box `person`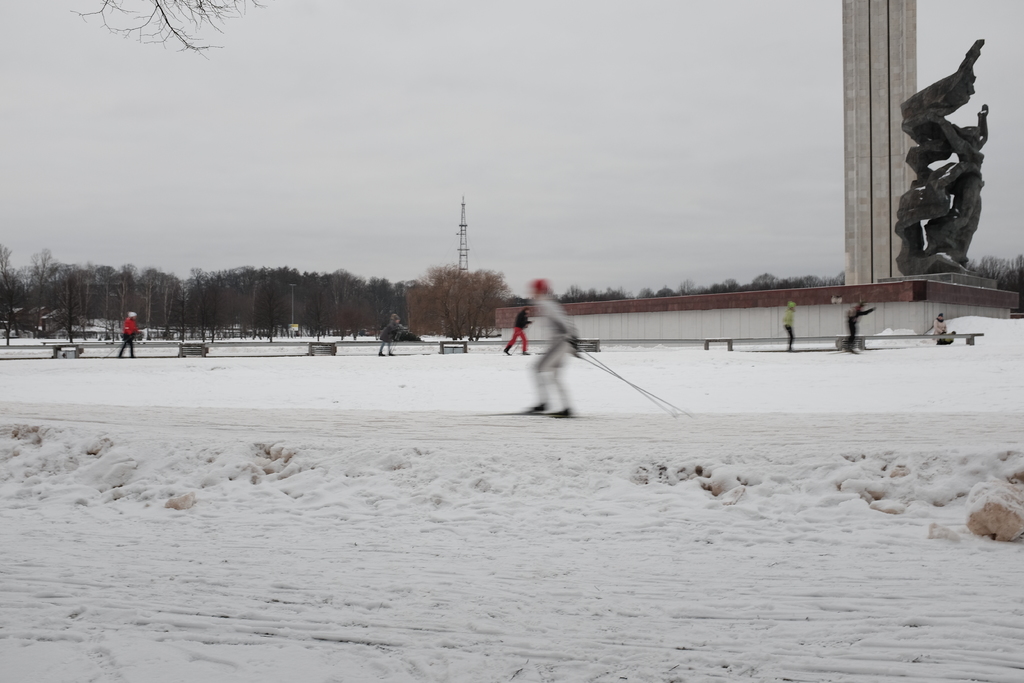
BBox(935, 309, 948, 344)
